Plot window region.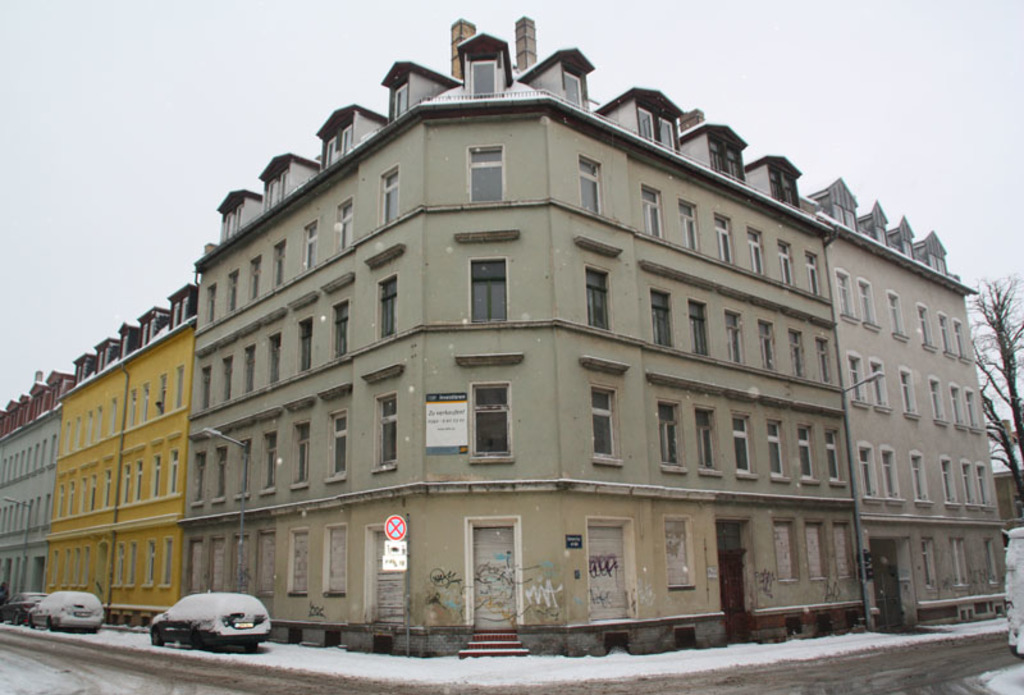
Plotted at l=259, t=168, r=289, b=207.
